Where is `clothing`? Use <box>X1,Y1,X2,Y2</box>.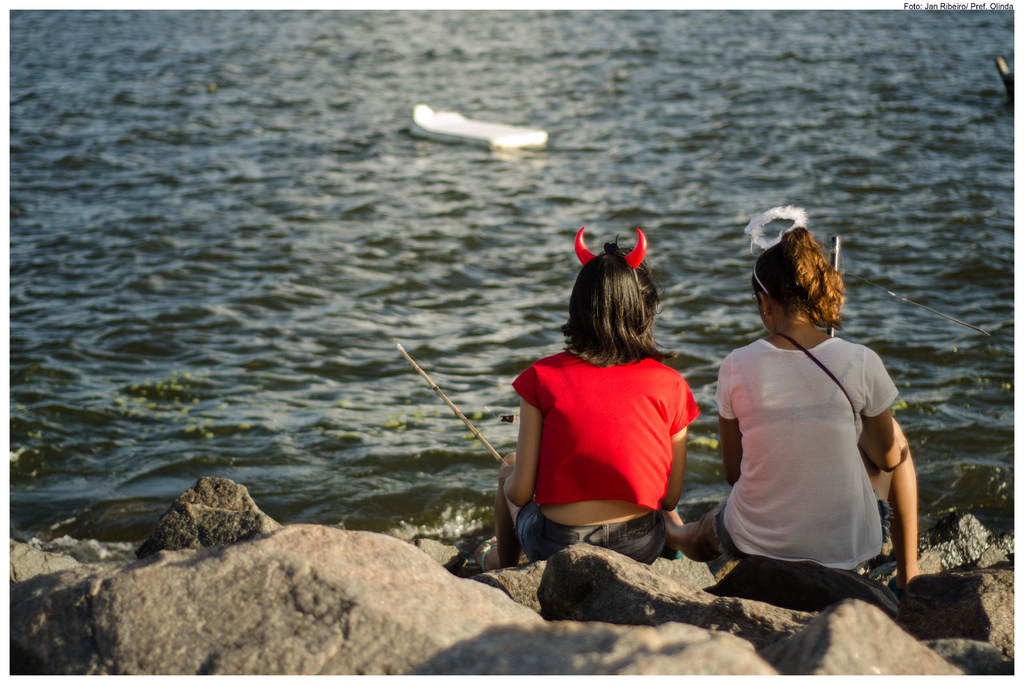
<box>521,342,700,543</box>.
